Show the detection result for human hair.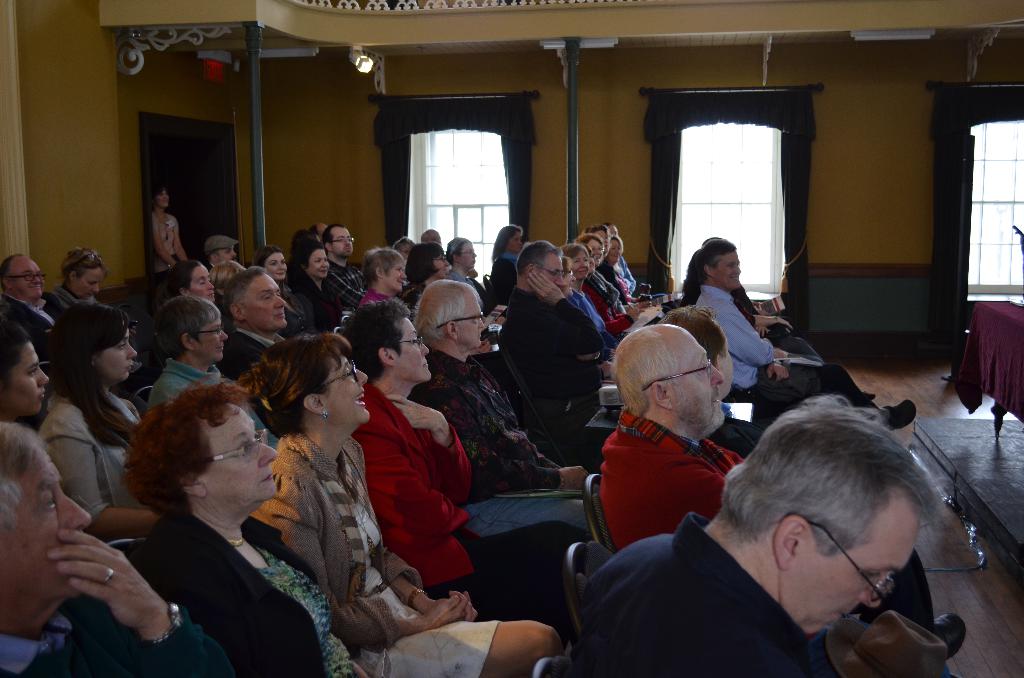
404/241/444/279.
